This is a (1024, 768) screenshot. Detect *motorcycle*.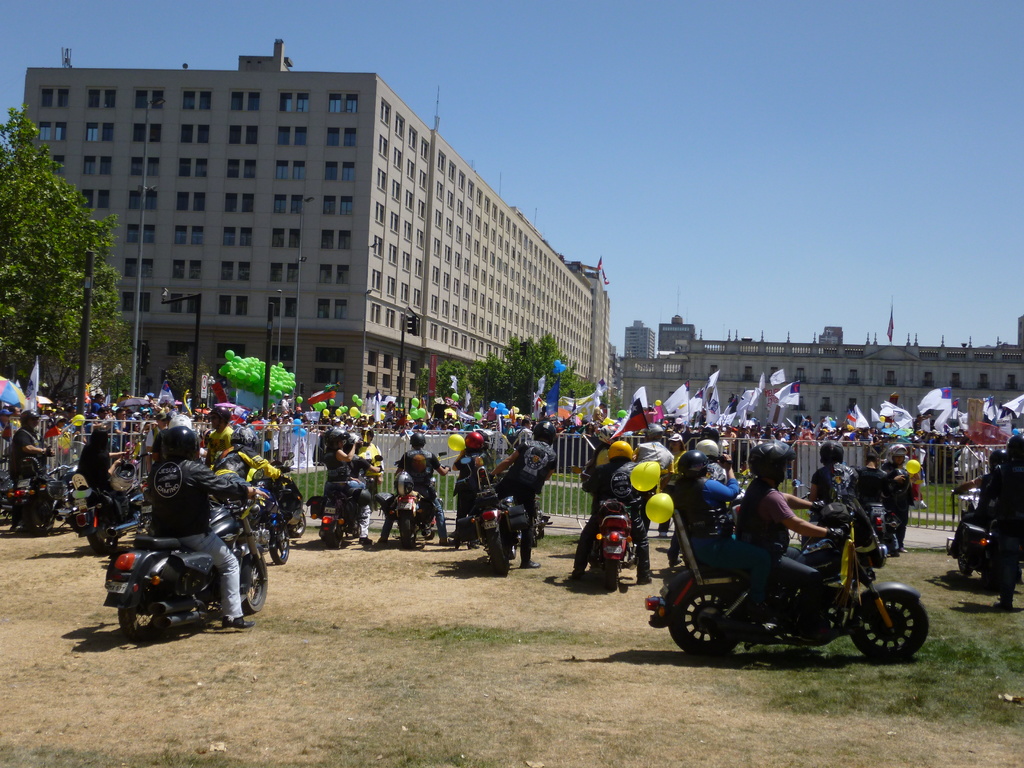
bbox=(458, 457, 516, 577).
